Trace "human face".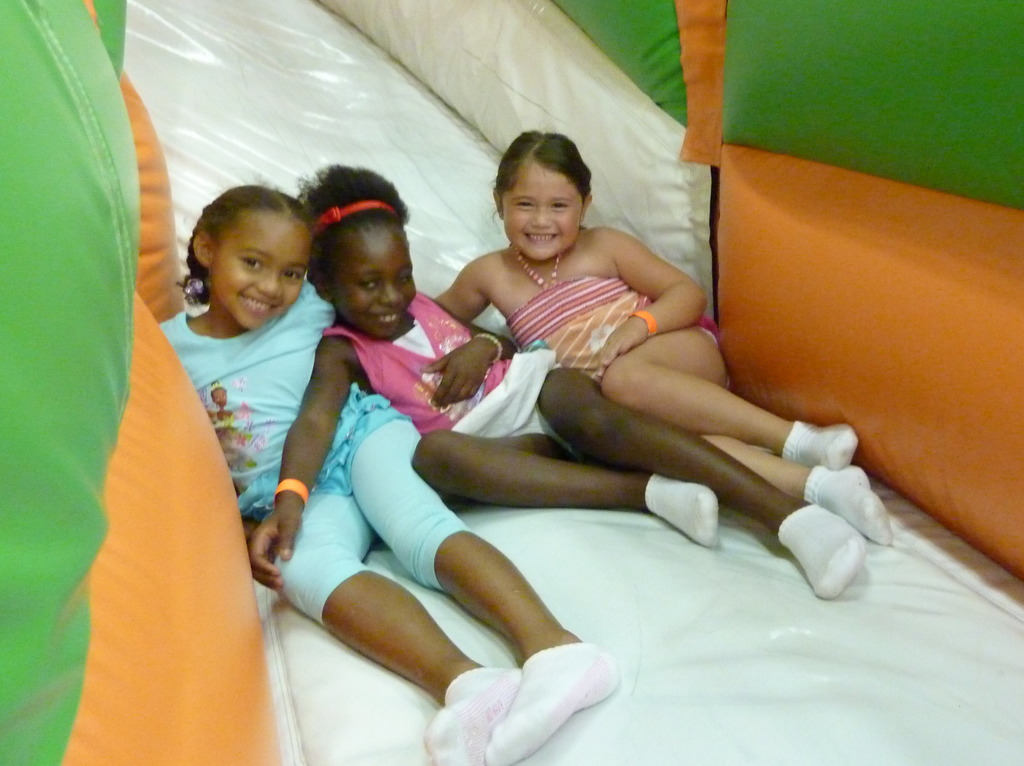
Traced to l=501, t=162, r=584, b=259.
